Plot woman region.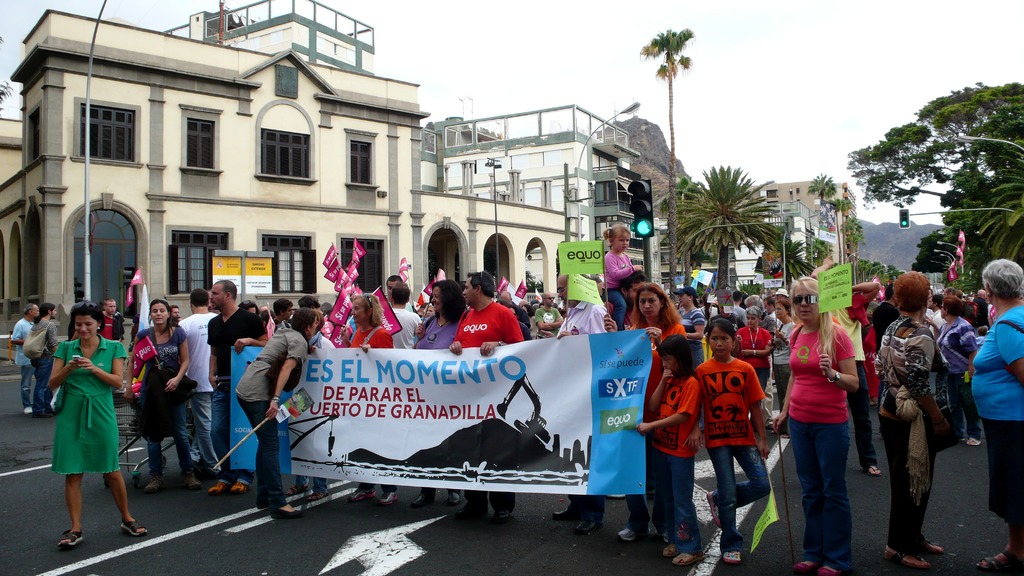
Plotted at 39 315 126 536.
